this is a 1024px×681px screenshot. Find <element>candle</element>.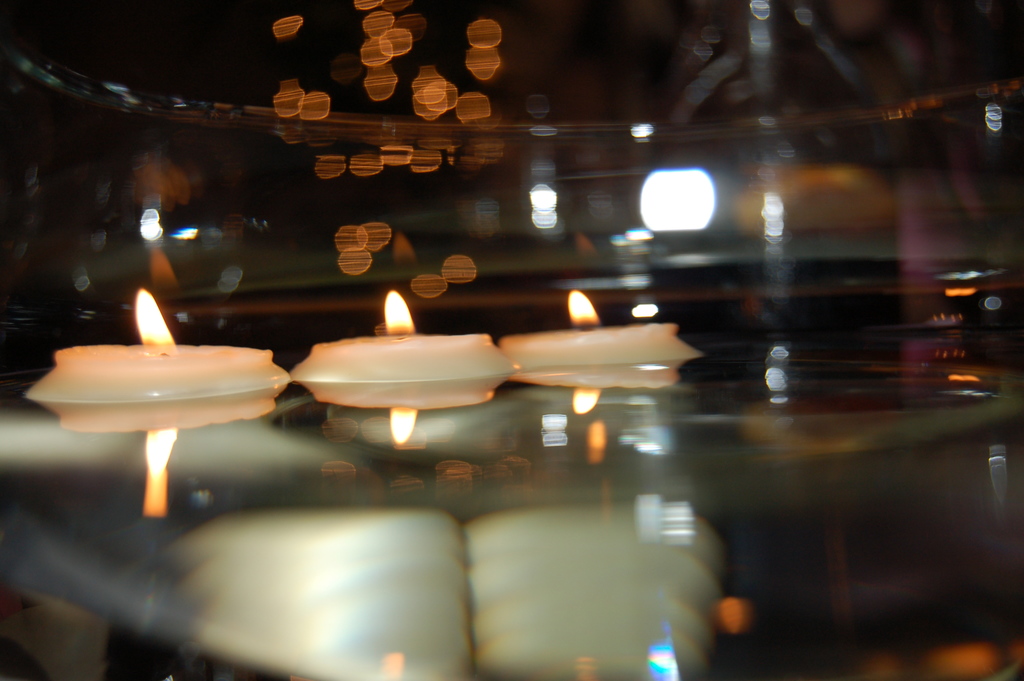
Bounding box: region(504, 318, 700, 354).
